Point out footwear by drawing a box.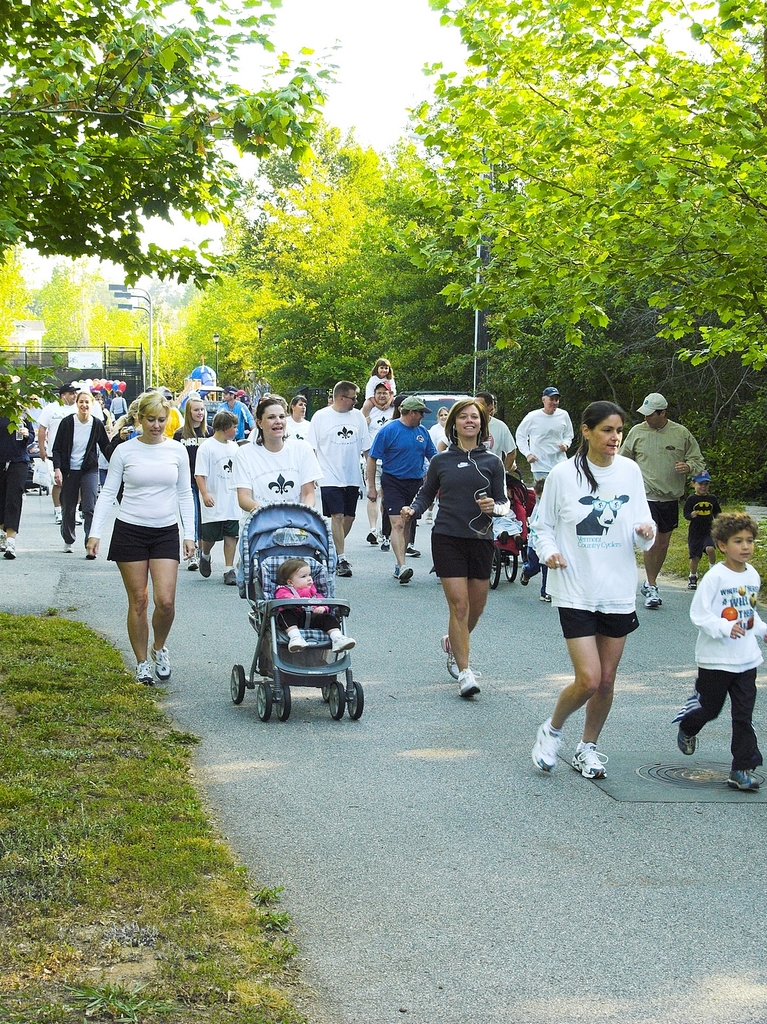
locate(137, 660, 156, 686).
